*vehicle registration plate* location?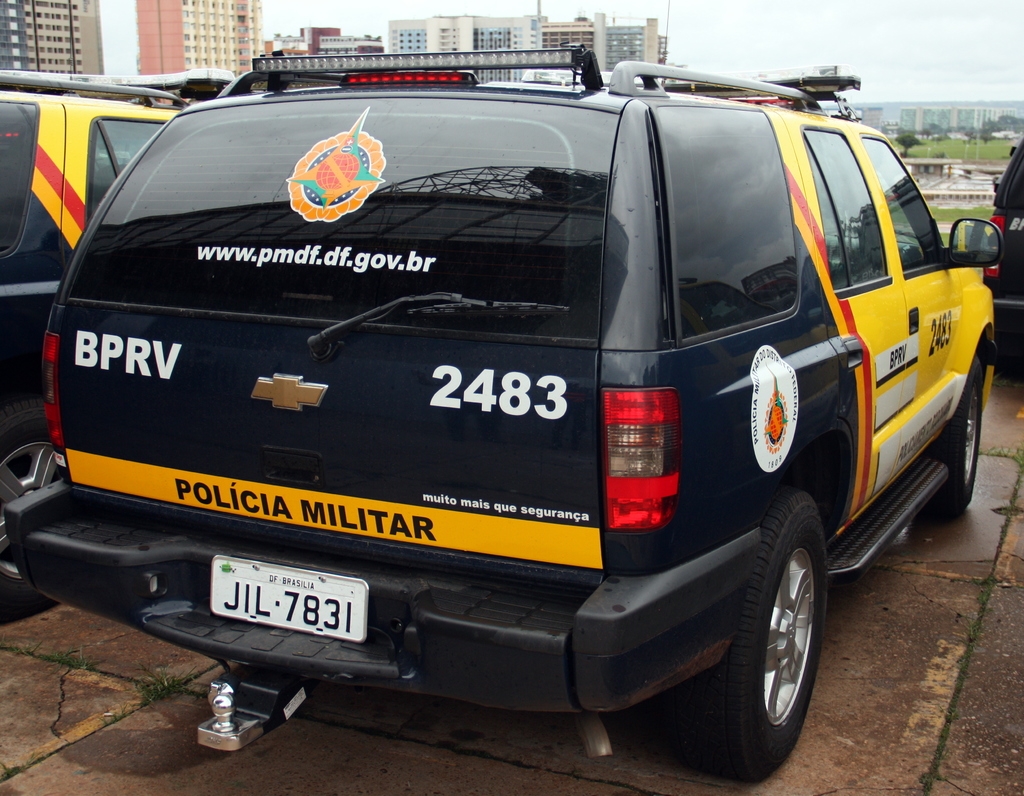
left=204, top=556, right=369, bottom=641
